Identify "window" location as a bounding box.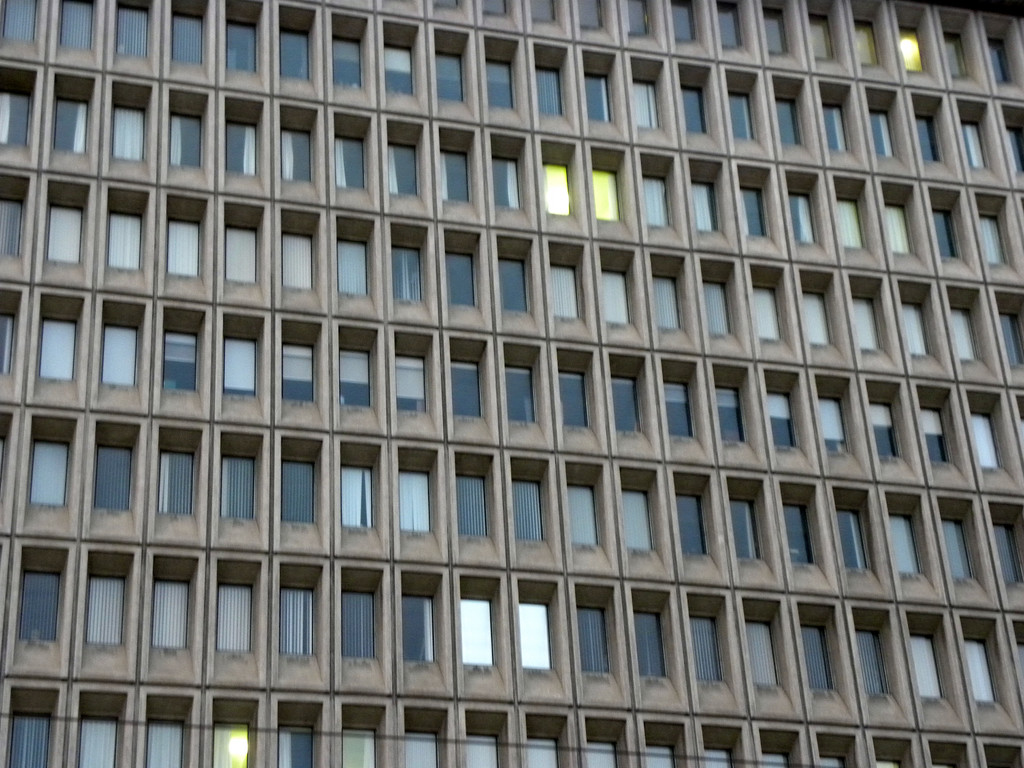
{"left": 272, "top": 689, "right": 314, "bottom": 767}.
